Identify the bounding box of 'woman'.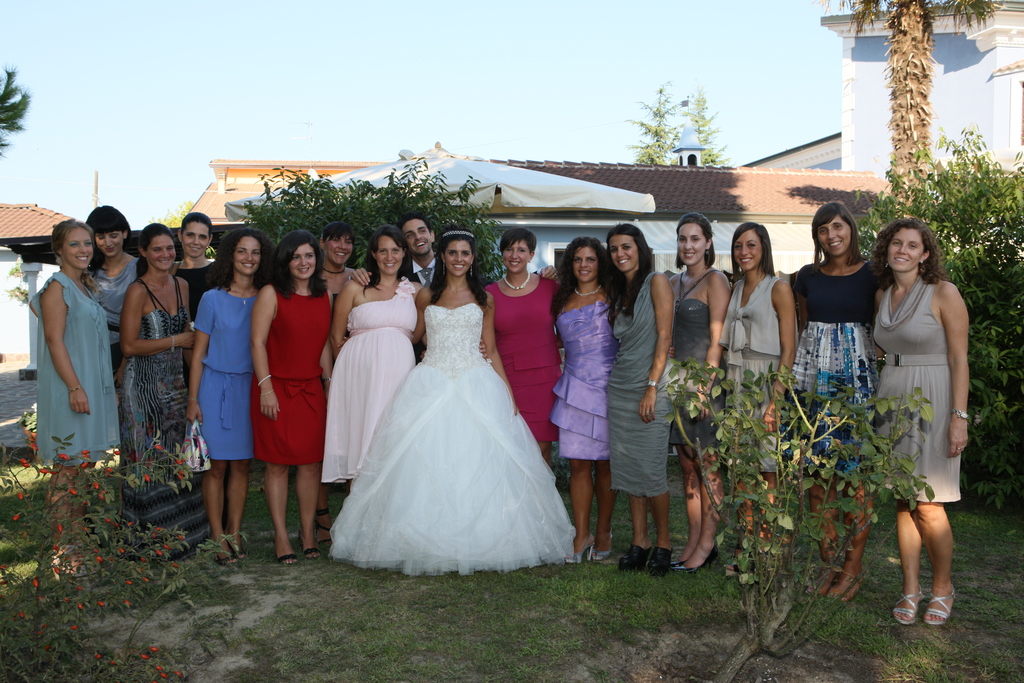
rect(780, 197, 893, 607).
